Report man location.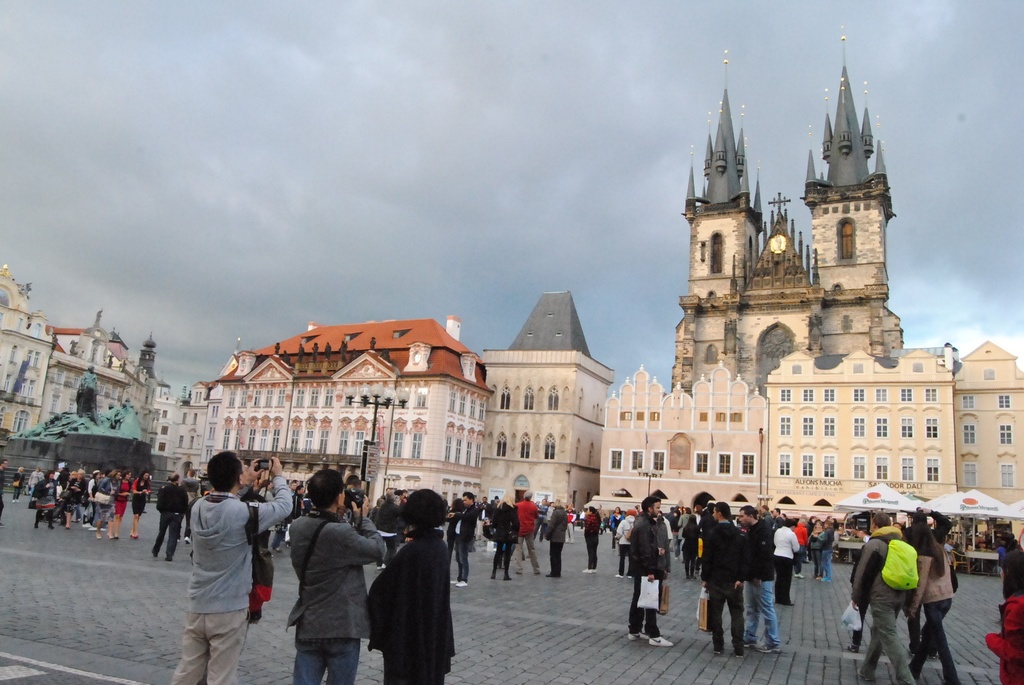
Report: 513,489,542,576.
